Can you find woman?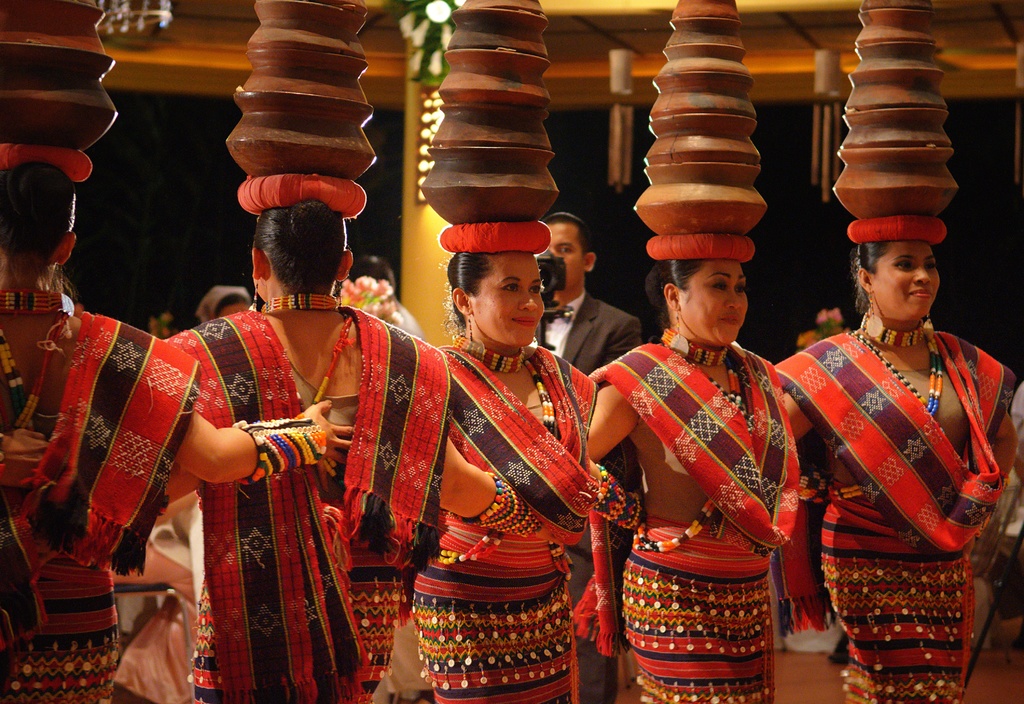
Yes, bounding box: 0/199/572/703.
